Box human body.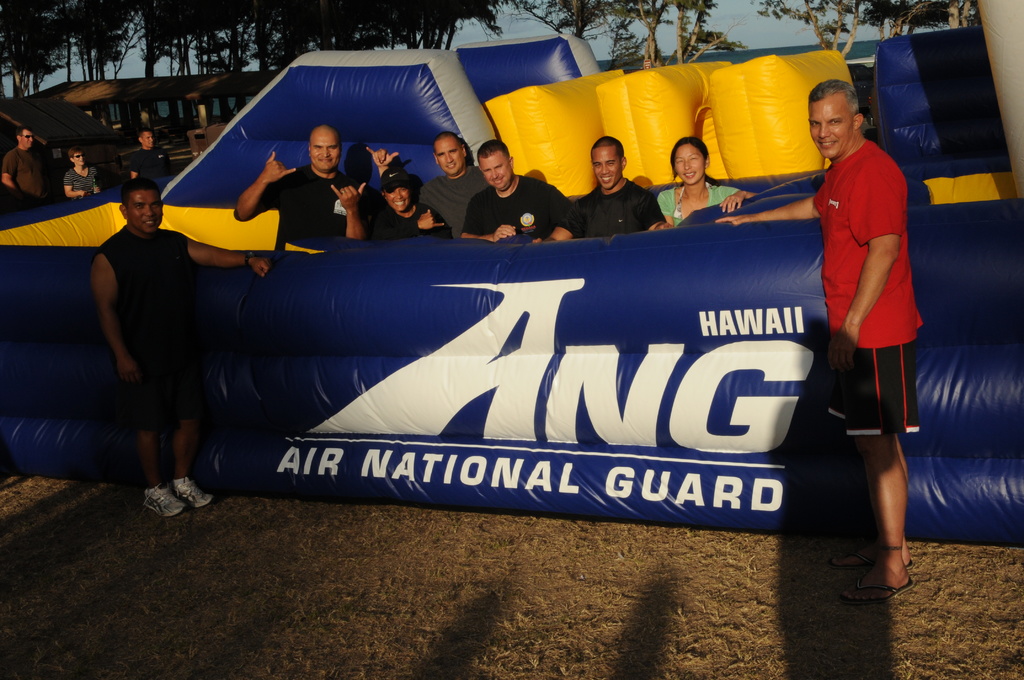
region(373, 168, 444, 239).
